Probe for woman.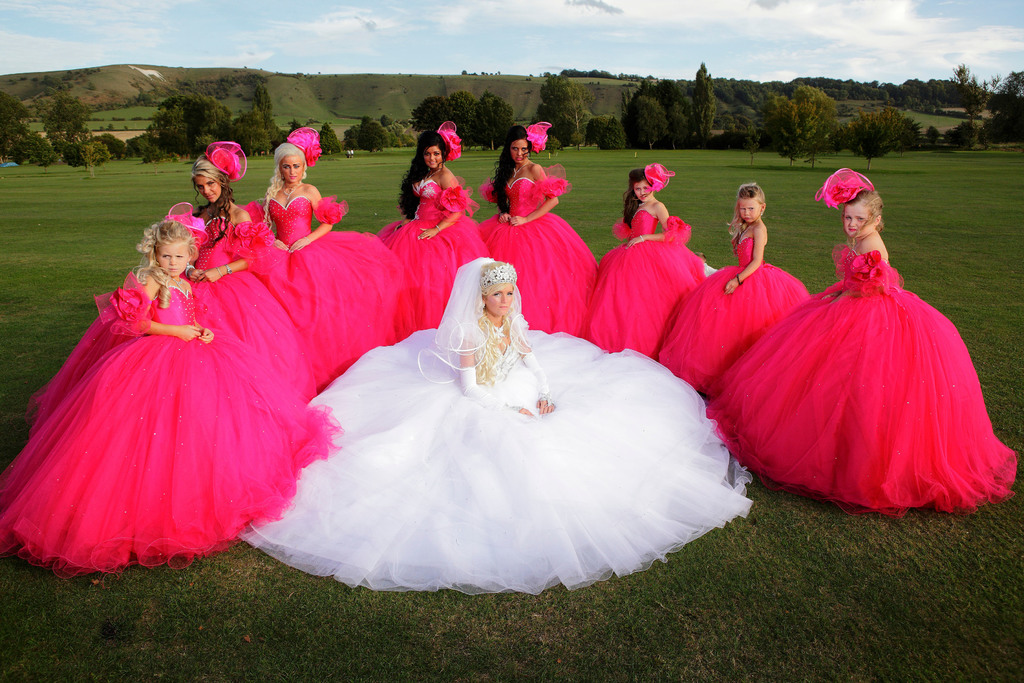
Probe result: x1=272, y1=218, x2=703, y2=582.
